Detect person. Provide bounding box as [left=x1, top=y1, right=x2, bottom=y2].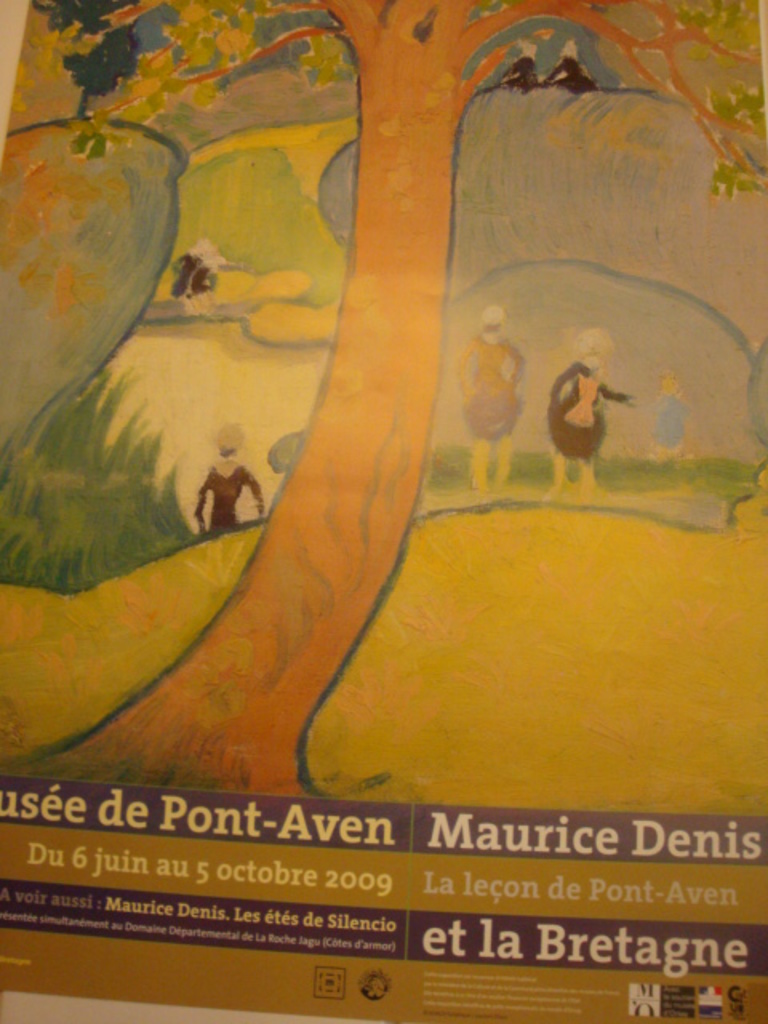
[left=475, top=40, right=541, bottom=94].
